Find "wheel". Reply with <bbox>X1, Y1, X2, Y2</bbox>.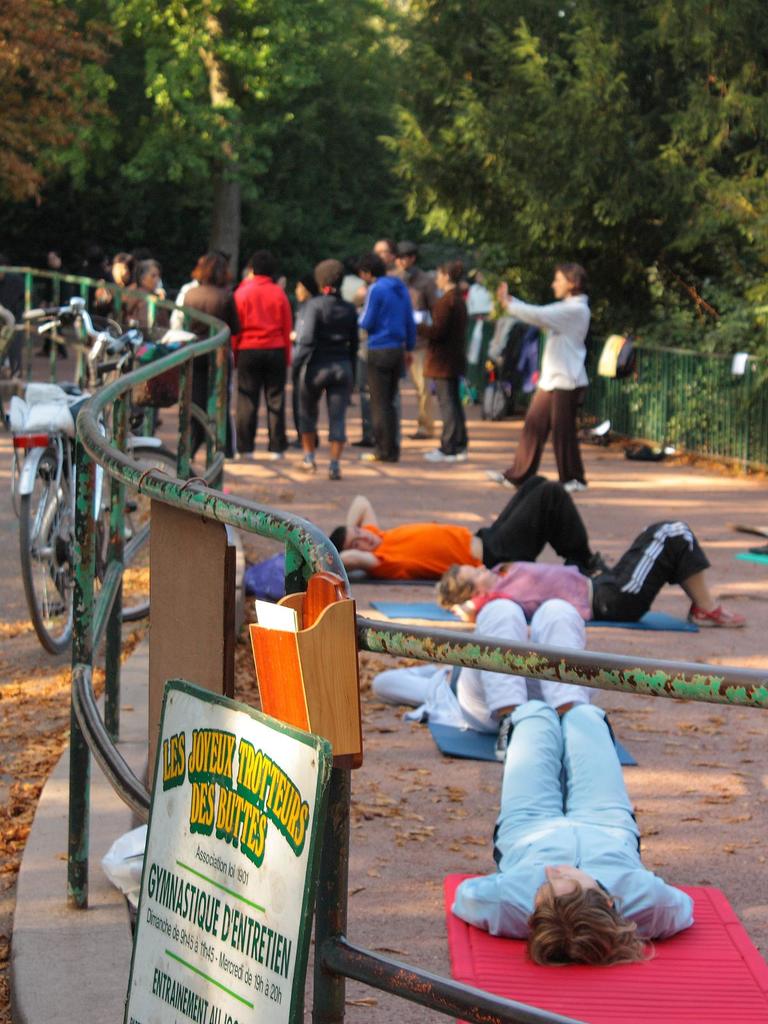
<bbox>93, 446, 196, 625</bbox>.
